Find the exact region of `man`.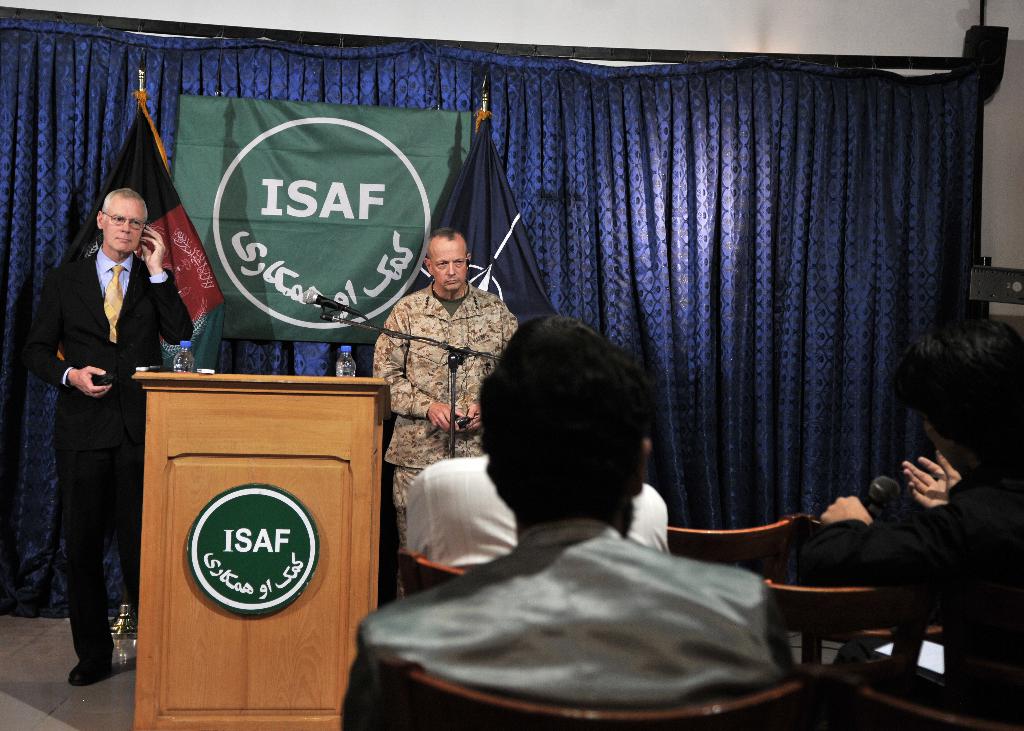
Exact region: 345/314/795/726.
